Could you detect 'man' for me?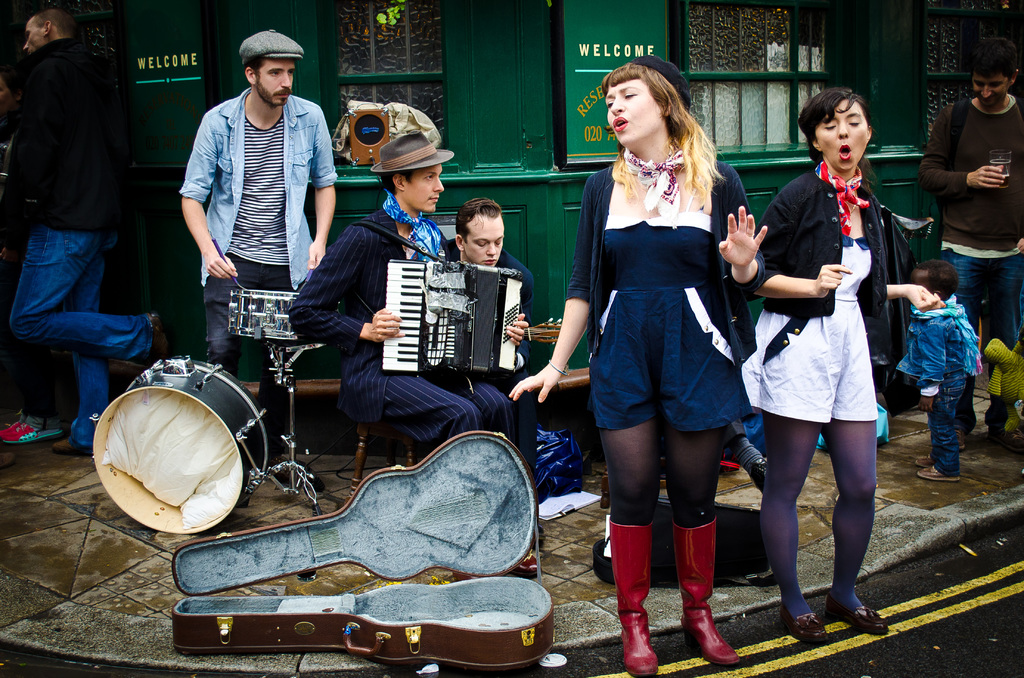
Detection result: (181, 31, 342, 462).
